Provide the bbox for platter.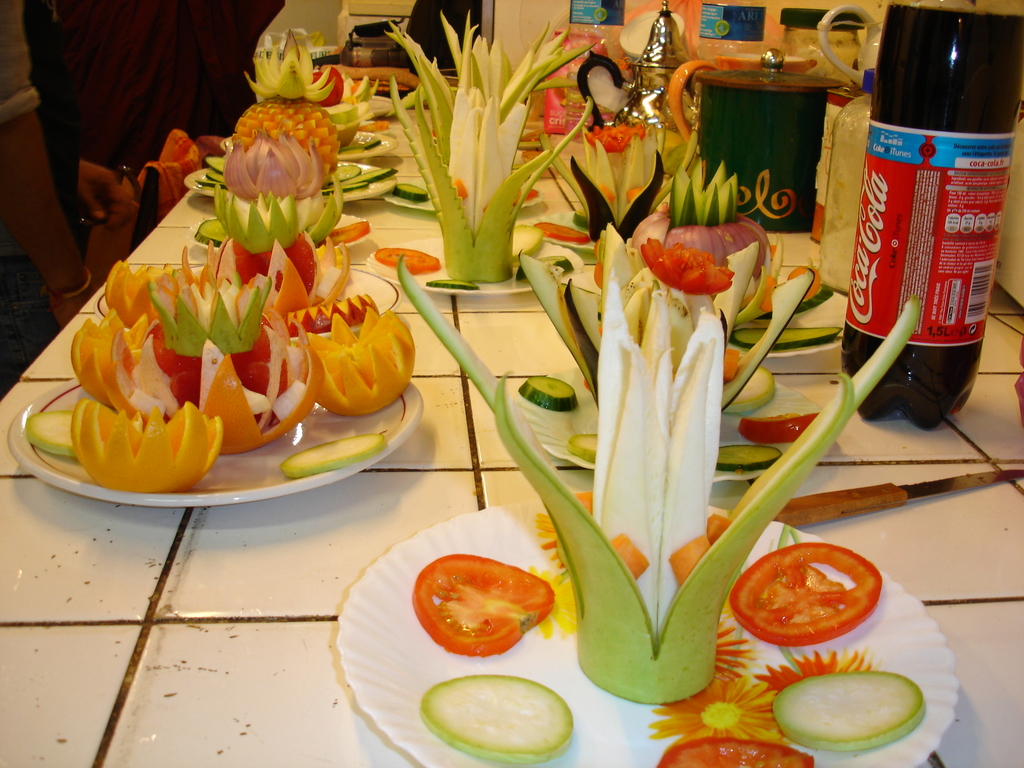
detection(185, 156, 394, 204).
